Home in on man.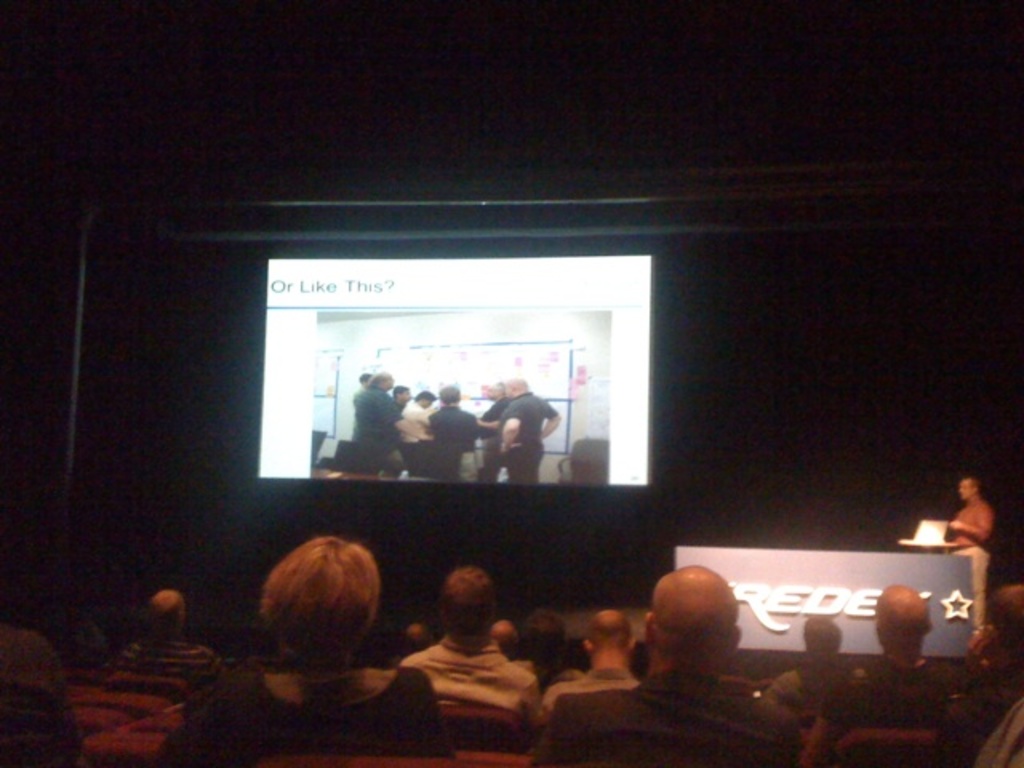
Homed in at left=763, top=616, right=854, bottom=714.
